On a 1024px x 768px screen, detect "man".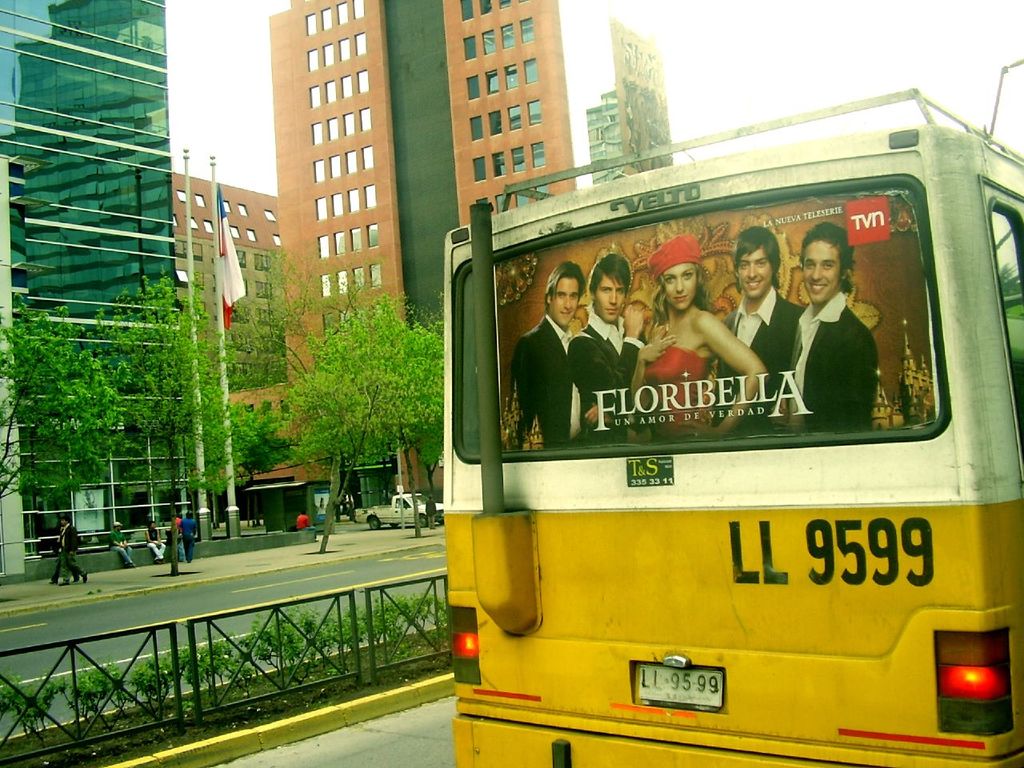
(54, 518, 87, 587).
